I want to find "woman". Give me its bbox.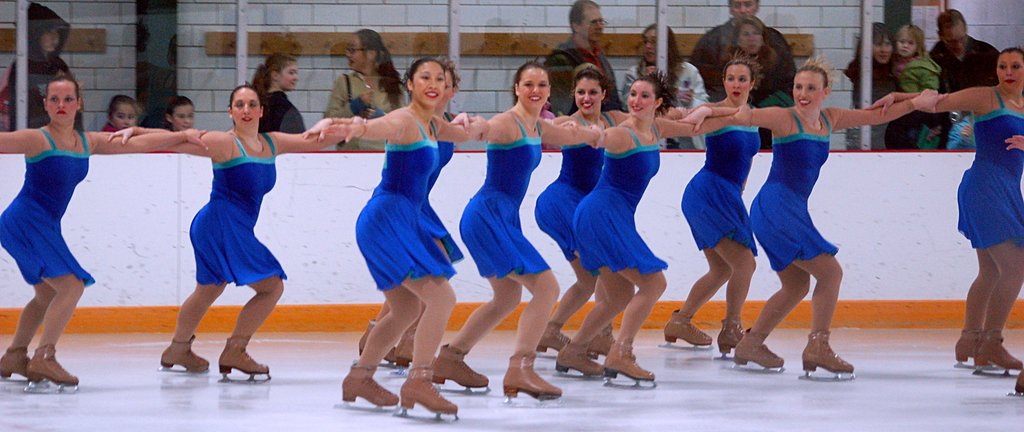
<bbox>865, 46, 1023, 372</bbox>.
